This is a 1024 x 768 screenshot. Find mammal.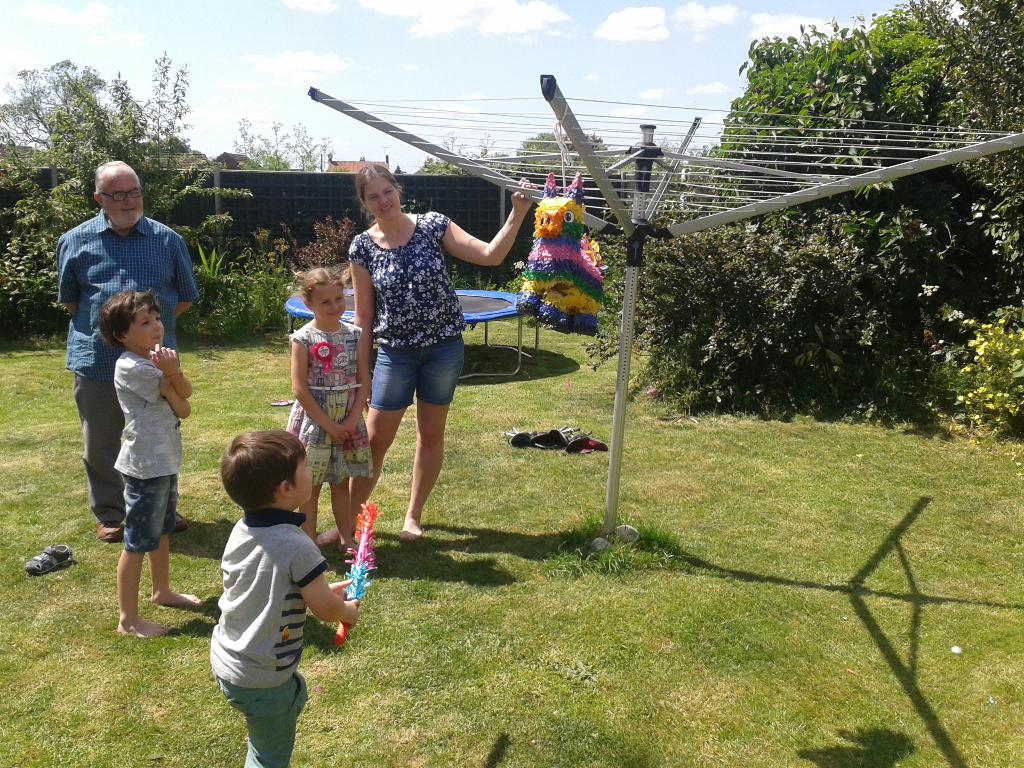
Bounding box: rect(113, 289, 193, 638).
